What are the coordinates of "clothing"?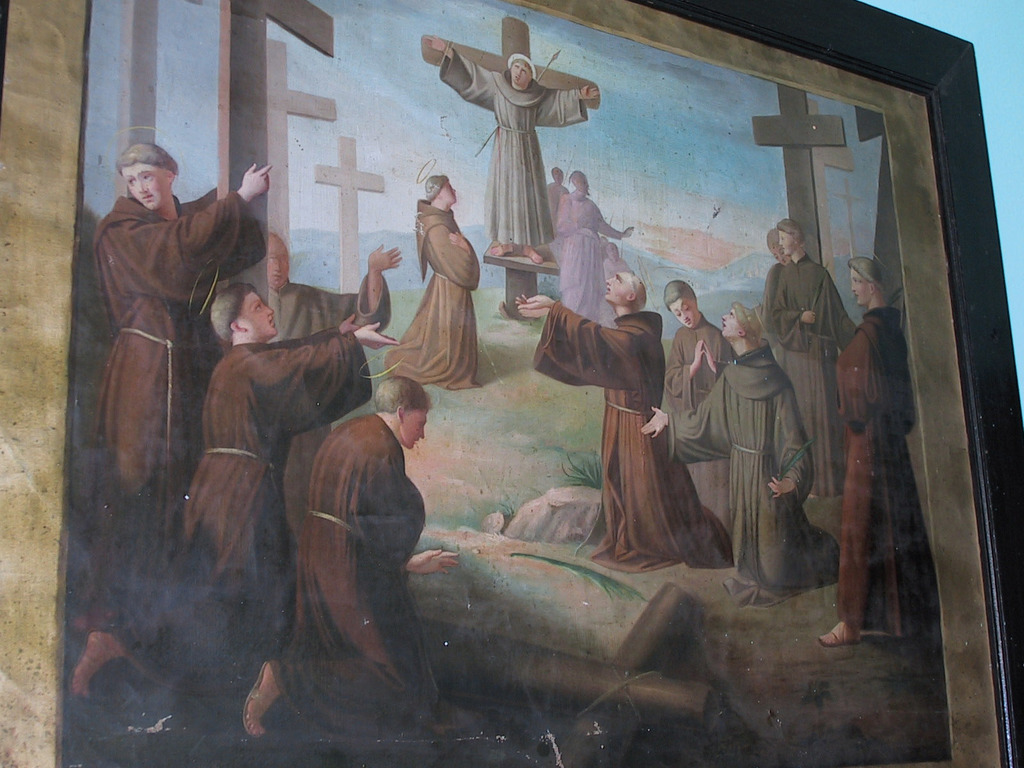
(673, 338, 838, 602).
